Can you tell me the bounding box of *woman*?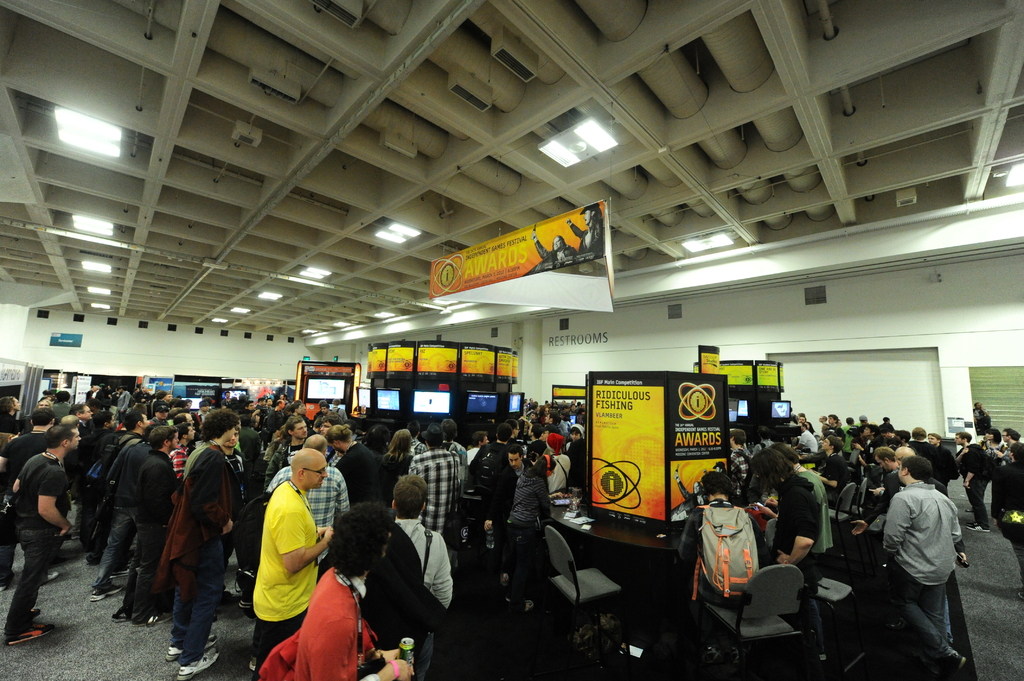
<box>36,396,52,410</box>.
